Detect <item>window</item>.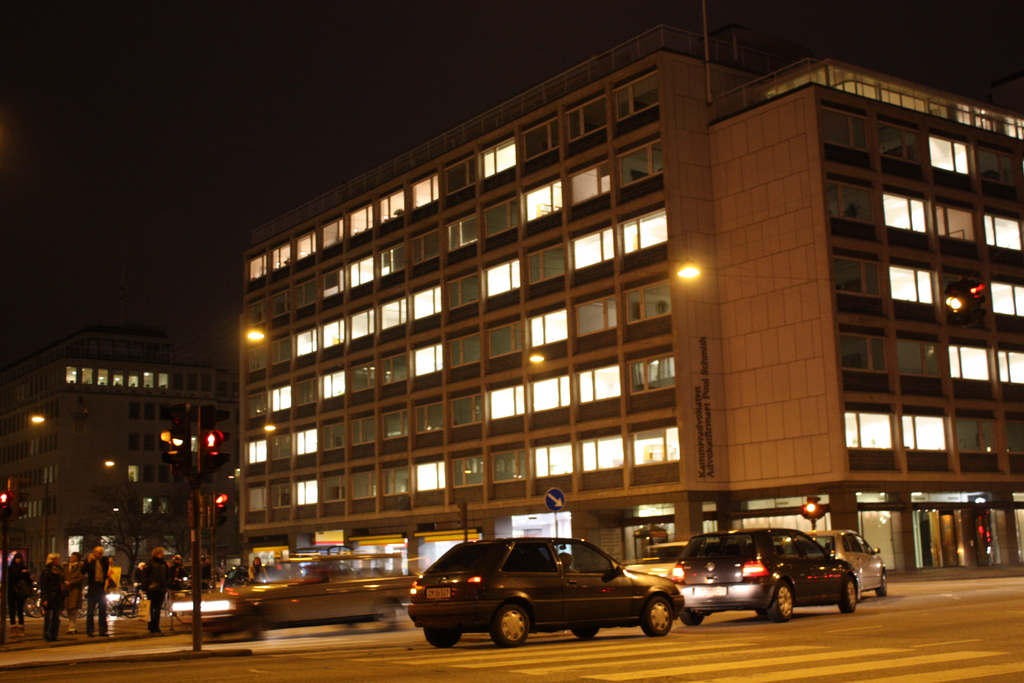
Detected at bbox=[445, 212, 483, 252].
